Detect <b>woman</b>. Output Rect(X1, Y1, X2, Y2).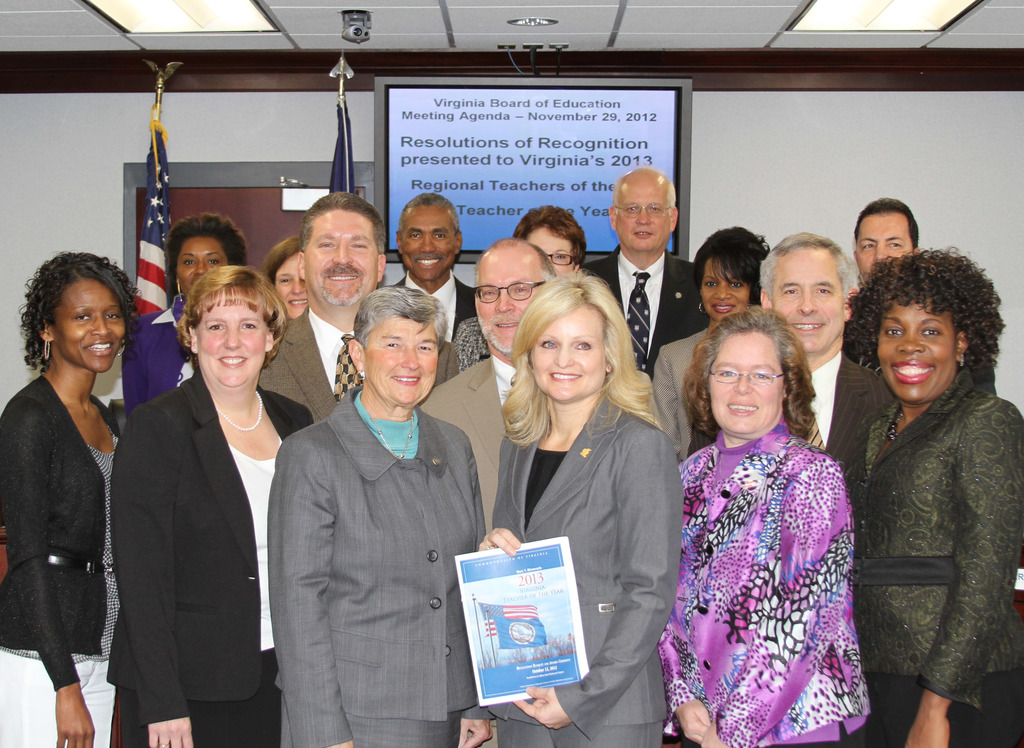
Rect(108, 267, 320, 747).
